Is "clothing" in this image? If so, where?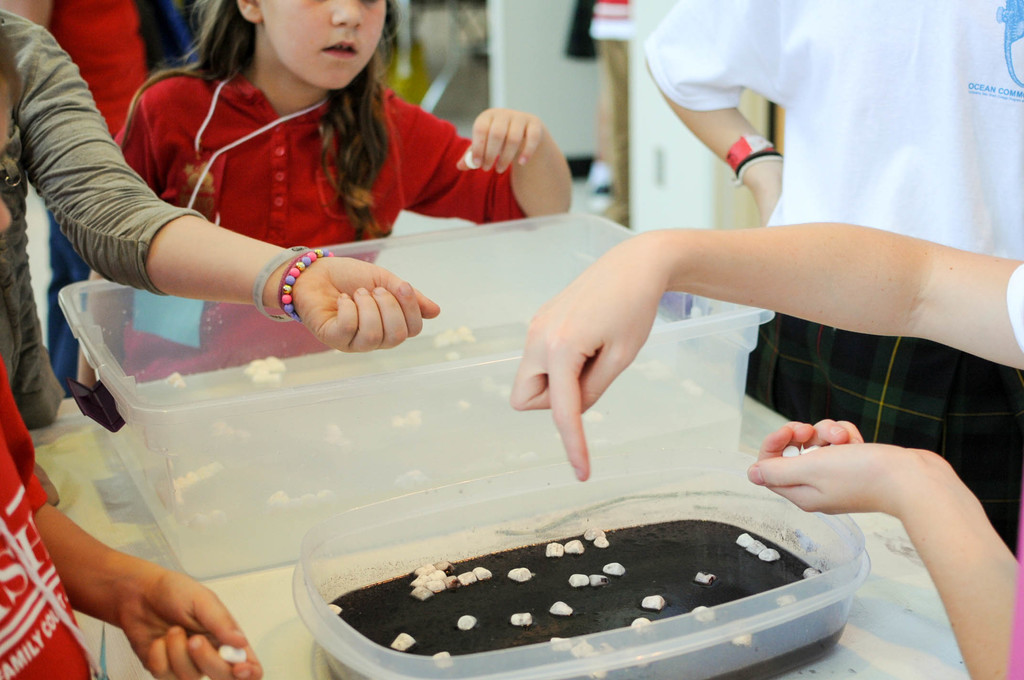
Yes, at {"x1": 0, "y1": 353, "x2": 104, "y2": 679}.
